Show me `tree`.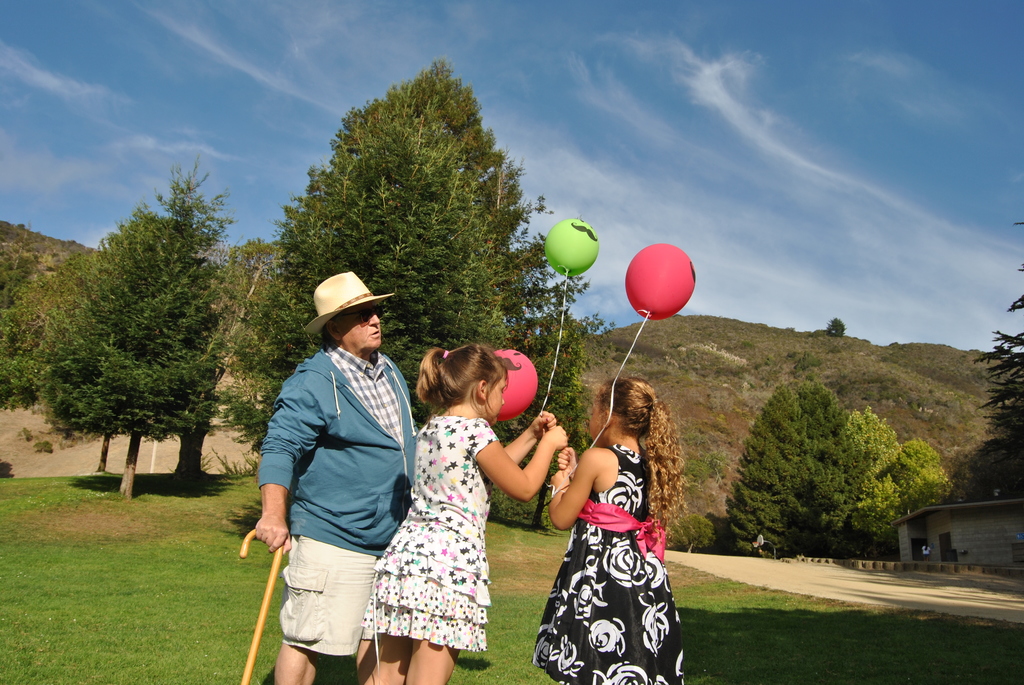
`tree` is here: (left=202, top=230, right=292, bottom=476).
